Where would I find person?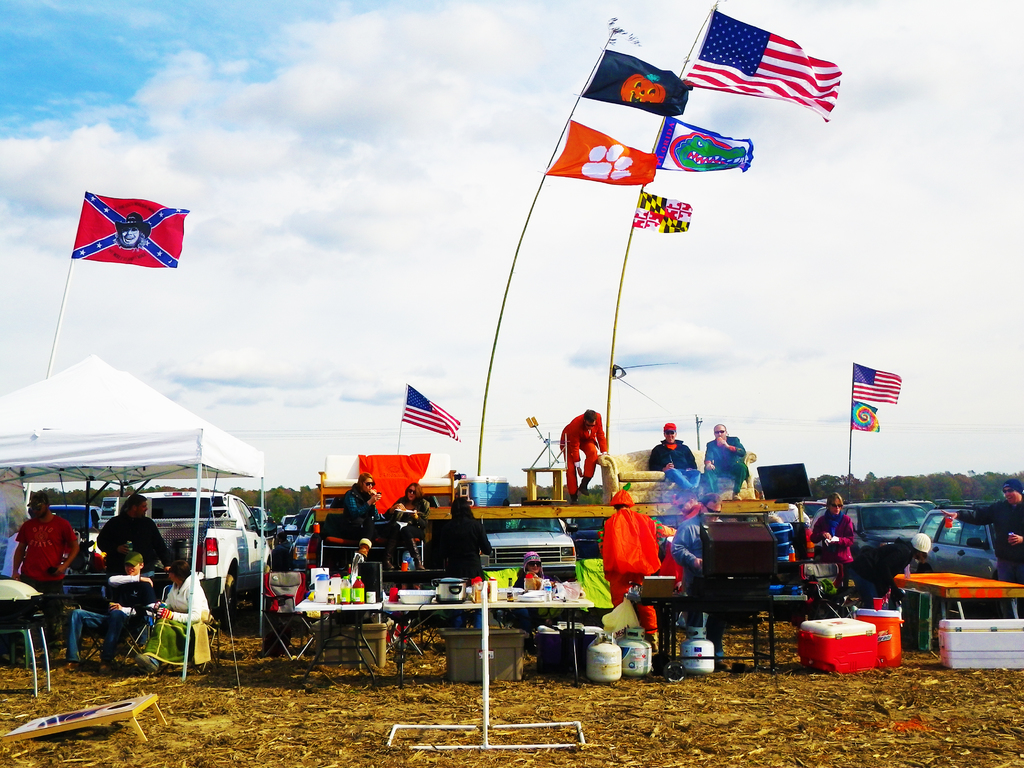
At detection(146, 552, 216, 668).
